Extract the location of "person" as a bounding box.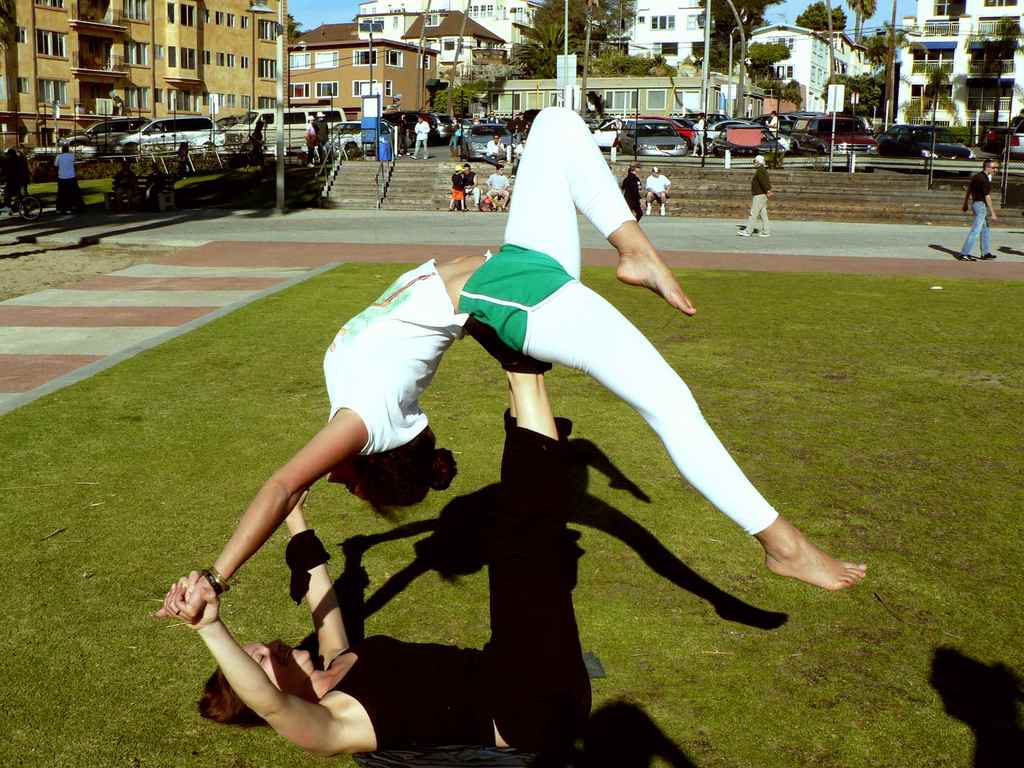
pyautogui.locateOnScreen(611, 117, 623, 152).
